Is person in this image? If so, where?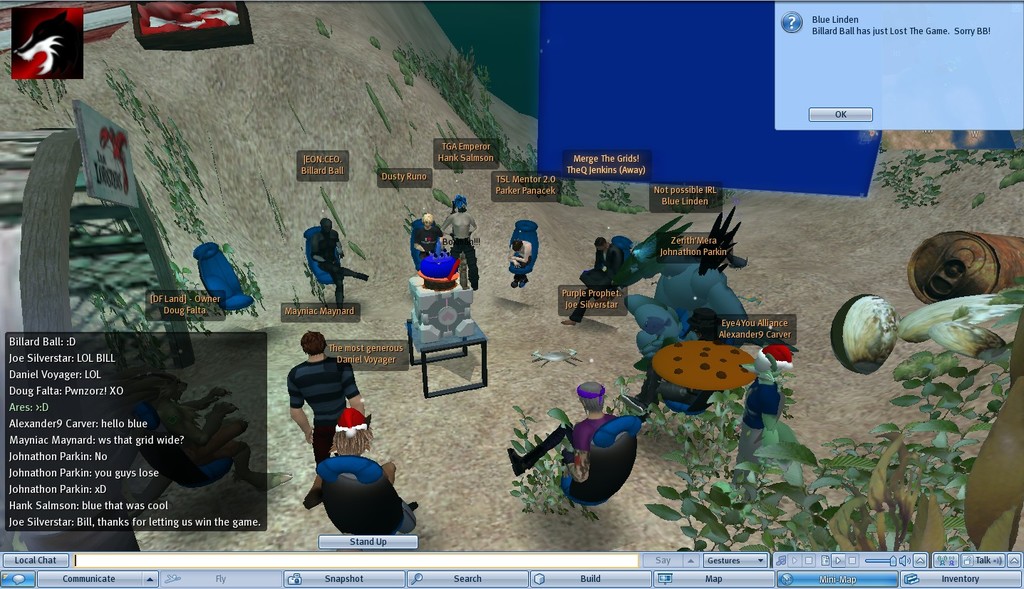
Yes, at {"x1": 308, "y1": 407, "x2": 396, "y2": 499}.
